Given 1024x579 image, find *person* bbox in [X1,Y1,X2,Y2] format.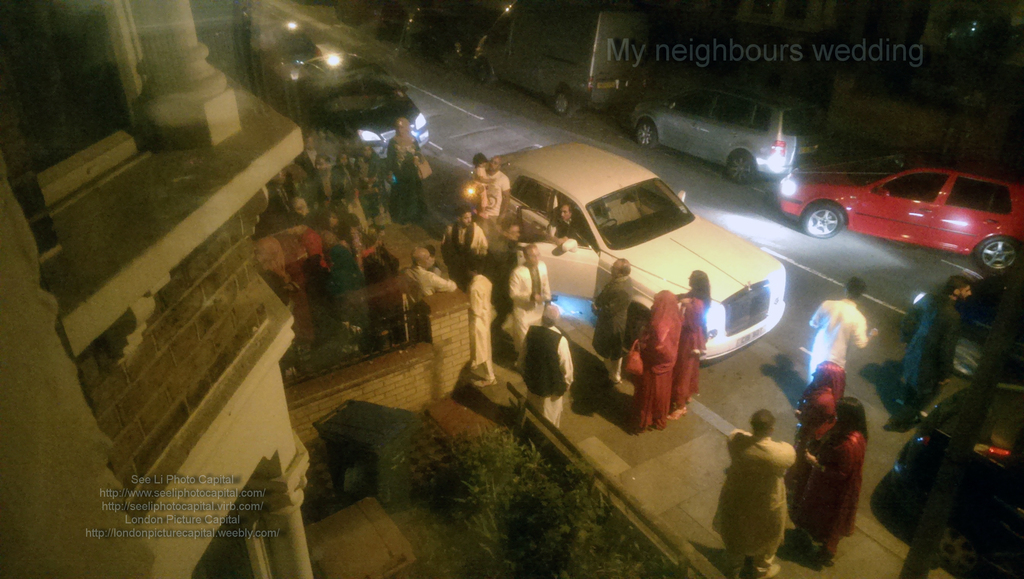
[519,300,566,430].
